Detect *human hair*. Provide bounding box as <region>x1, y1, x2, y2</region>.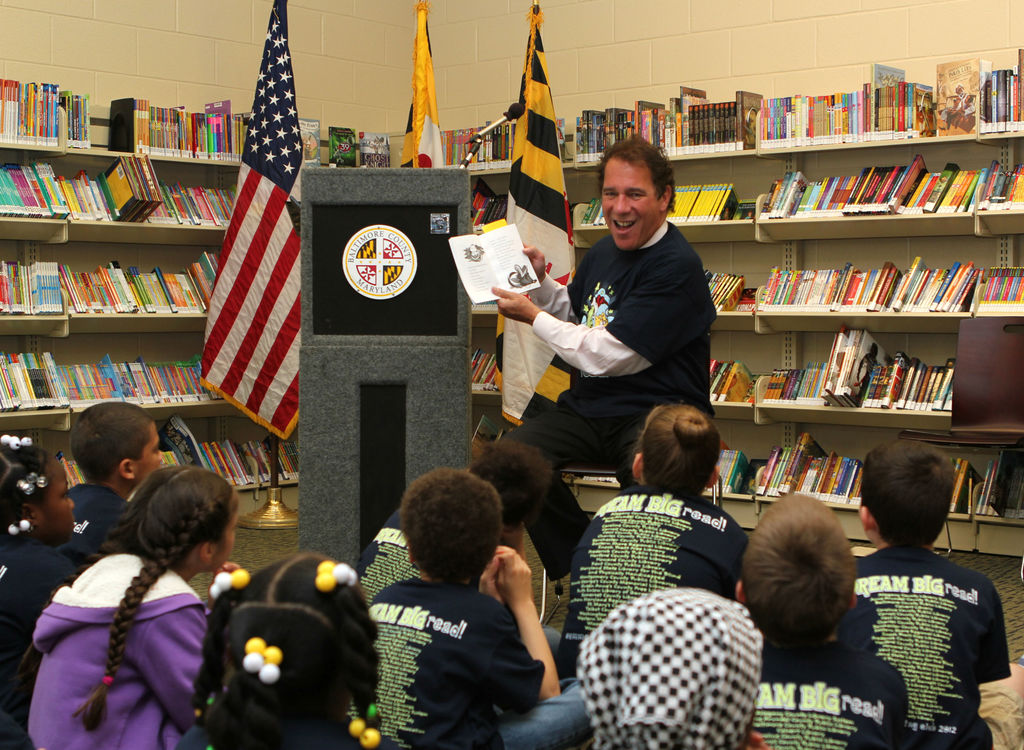
<region>732, 502, 858, 640</region>.
